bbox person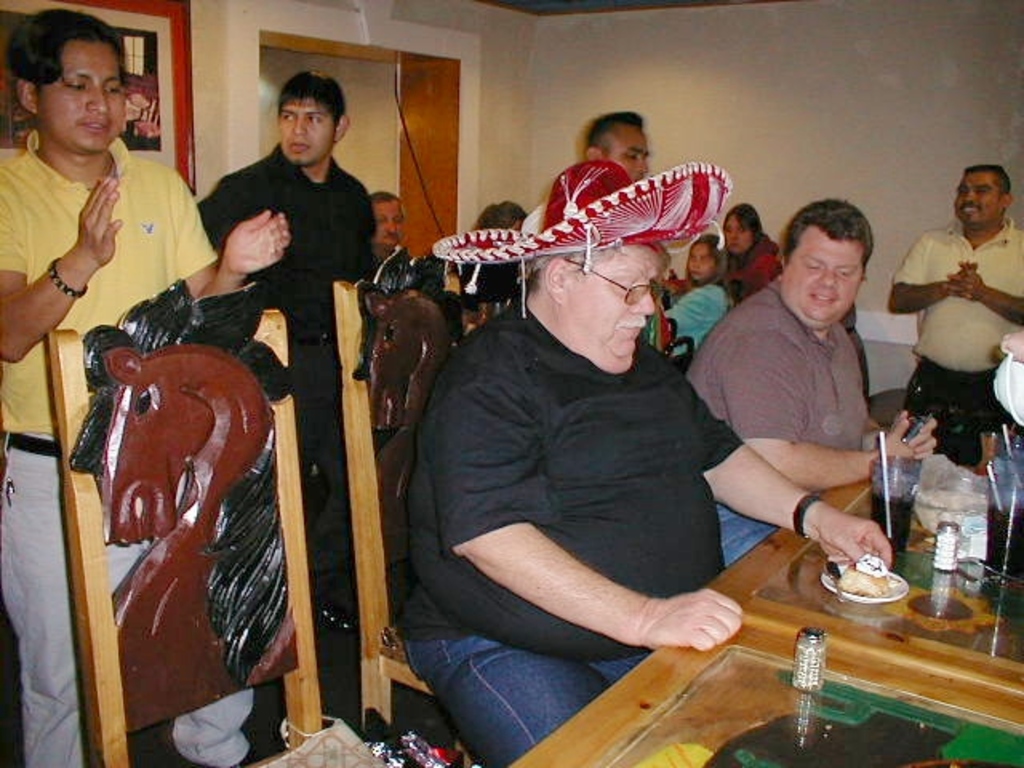
[left=686, top=200, right=936, bottom=576]
